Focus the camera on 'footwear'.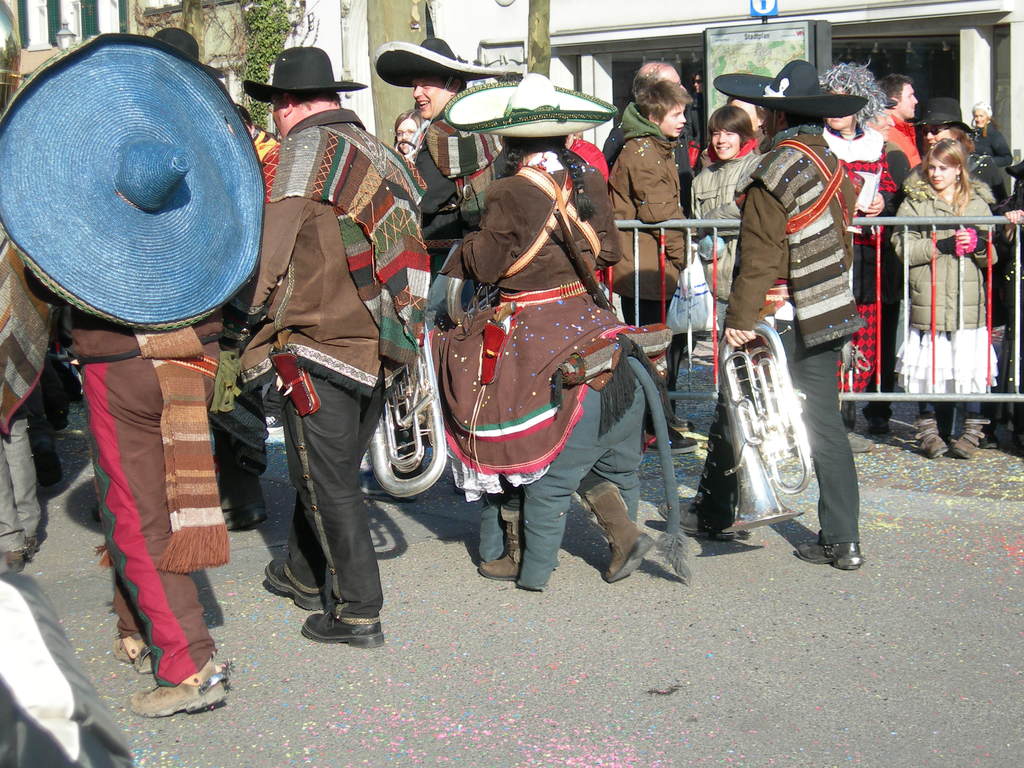
Focus region: Rect(576, 477, 649, 581).
